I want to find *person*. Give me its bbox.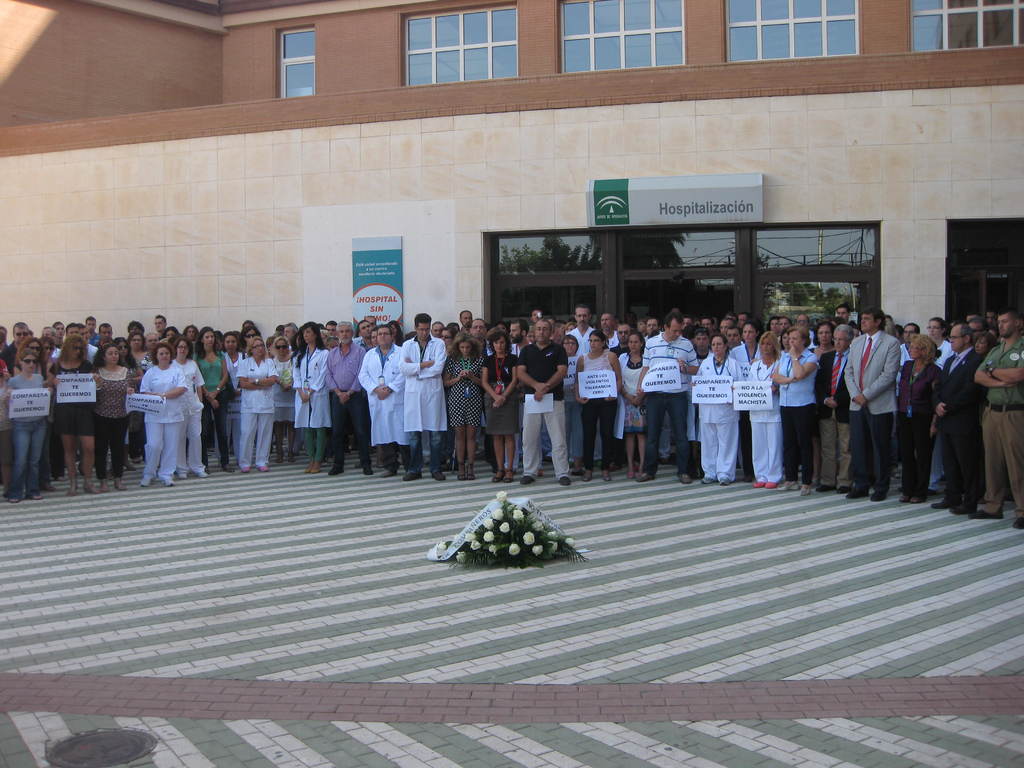
bbox(37, 326, 68, 366).
